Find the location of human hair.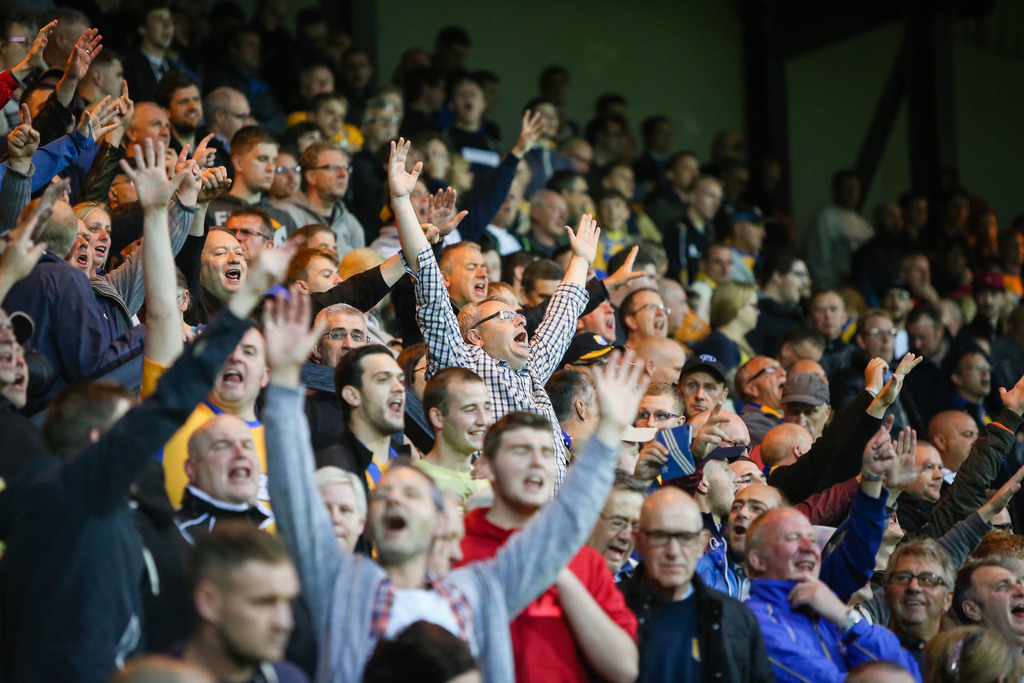
Location: 70:202:106:224.
